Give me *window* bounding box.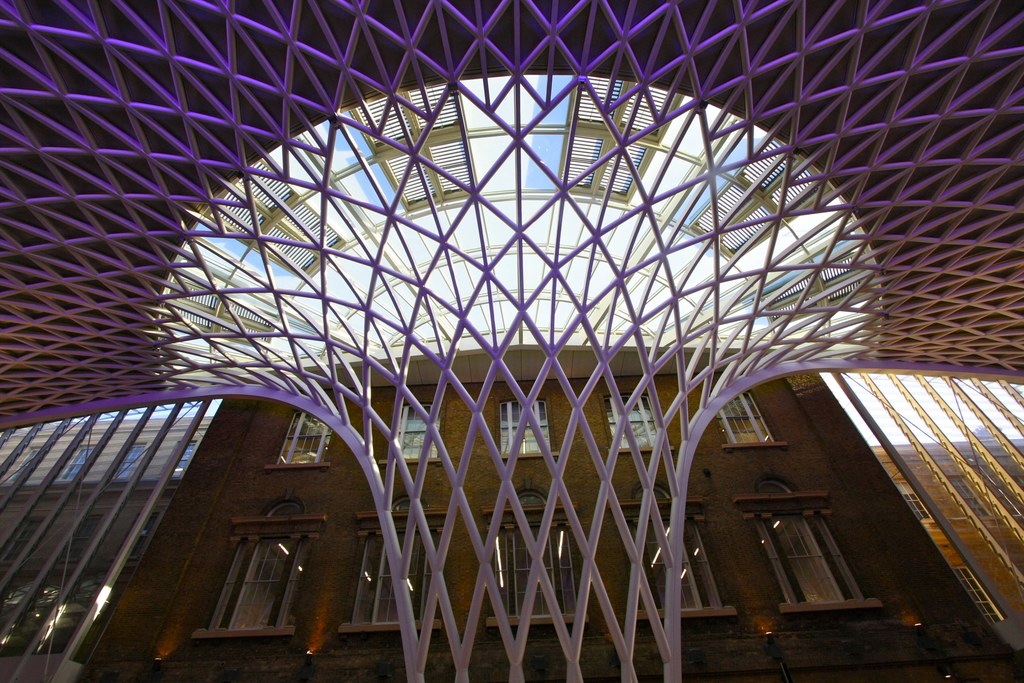
[left=1, top=446, right=44, bottom=488].
